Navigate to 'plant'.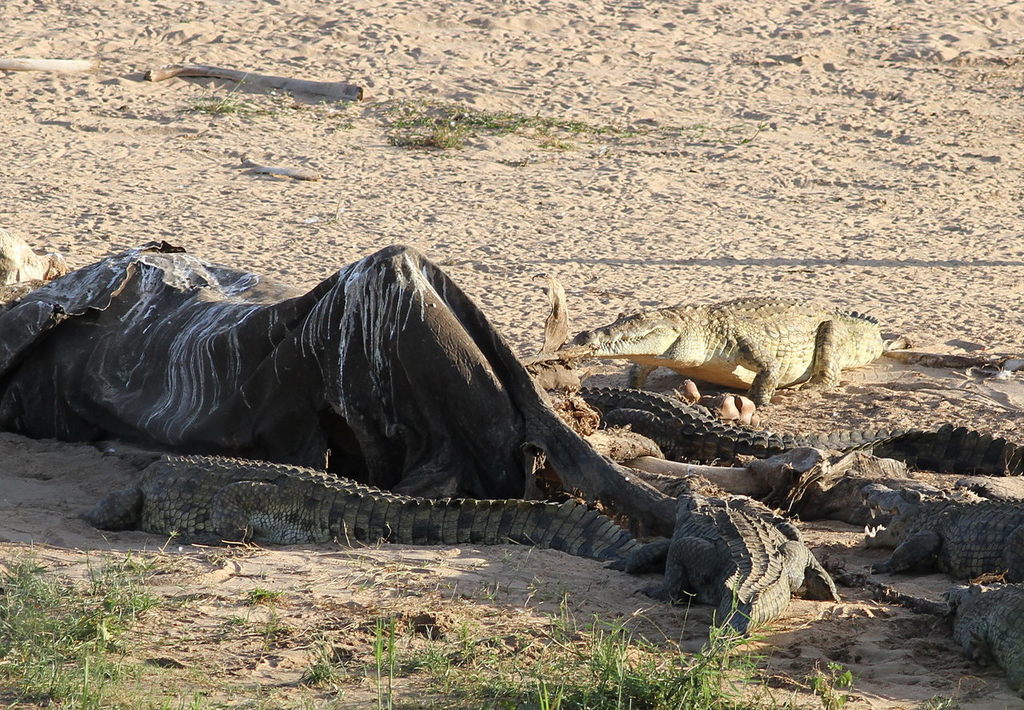
Navigation target: BBox(105, 516, 167, 618).
